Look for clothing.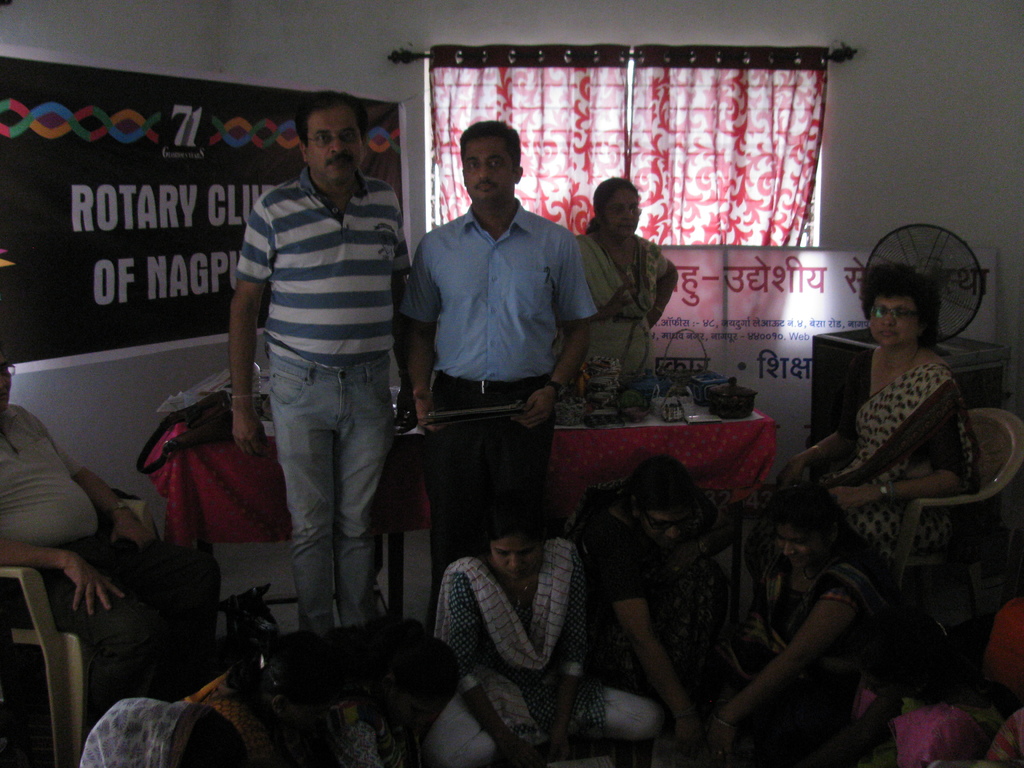
Found: BBox(432, 553, 668, 767).
